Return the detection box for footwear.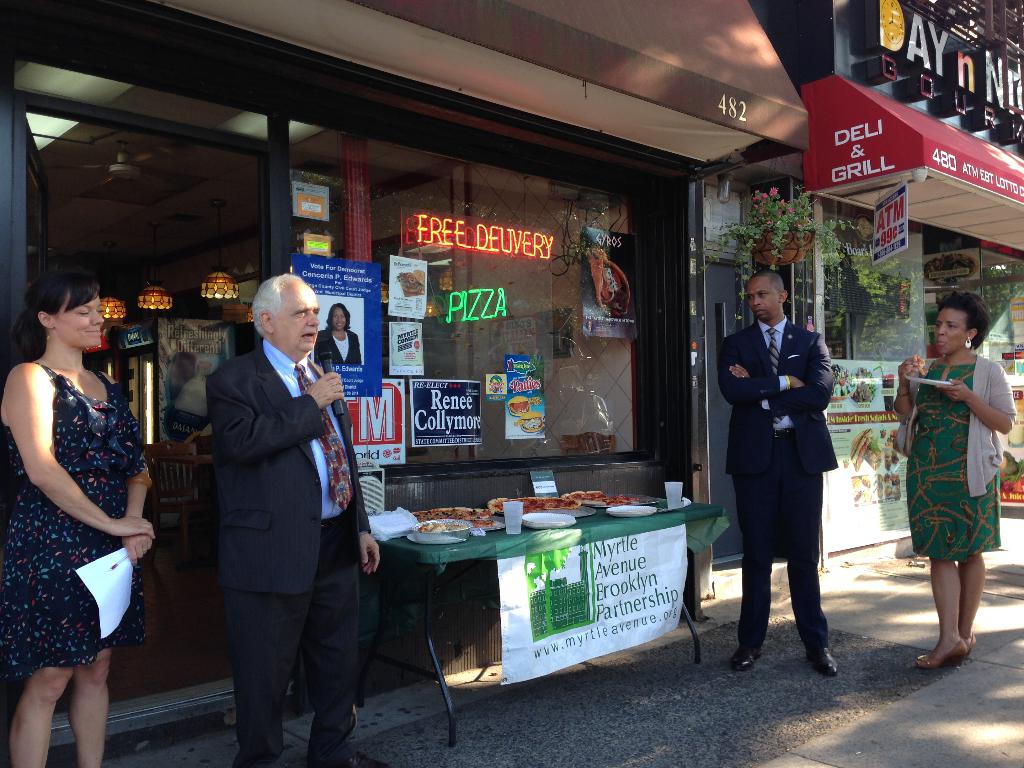
select_region(227, 751, 266, 767).
